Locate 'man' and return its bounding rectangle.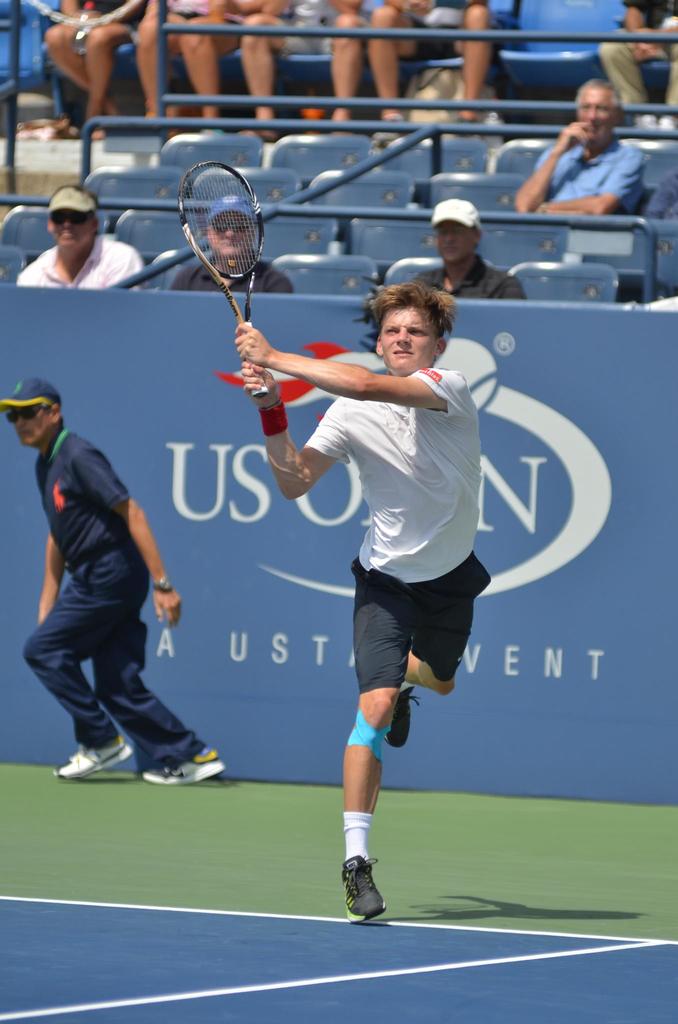
[169,202,297,293].
